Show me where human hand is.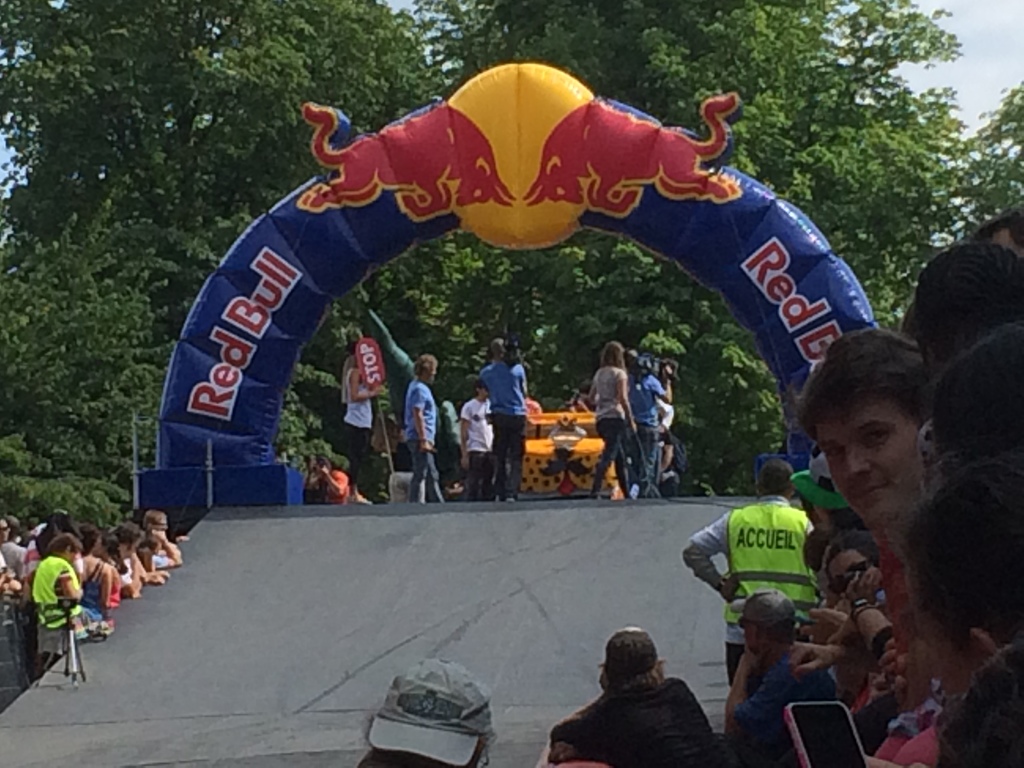
human hand is at box(872, 638, 902, 689).
